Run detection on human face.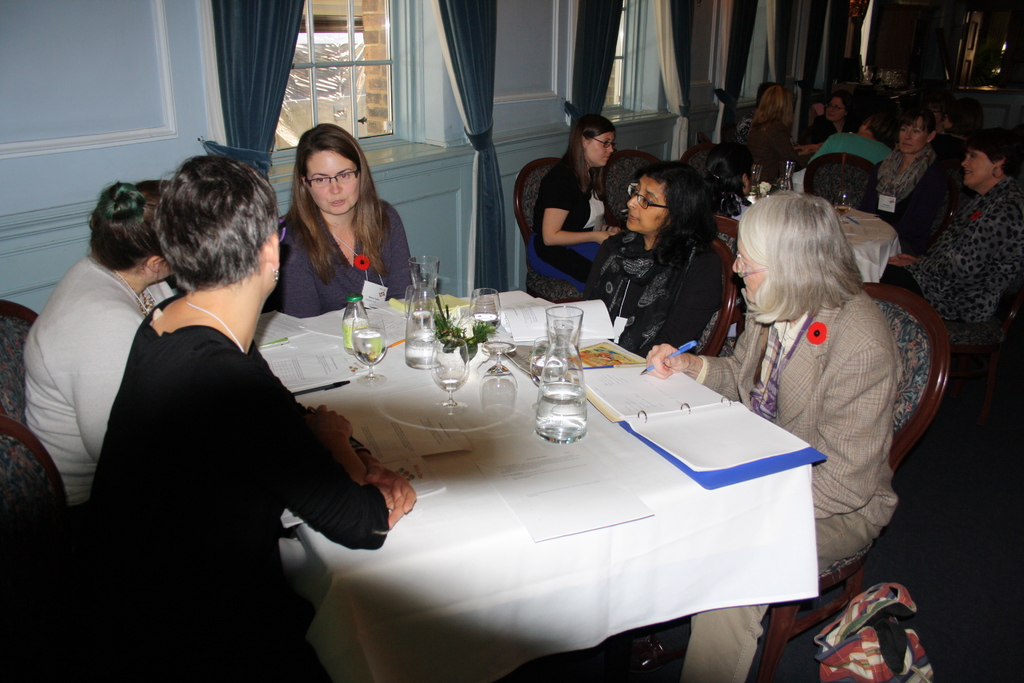
Result: Rect(897, 115, 930, 152).
